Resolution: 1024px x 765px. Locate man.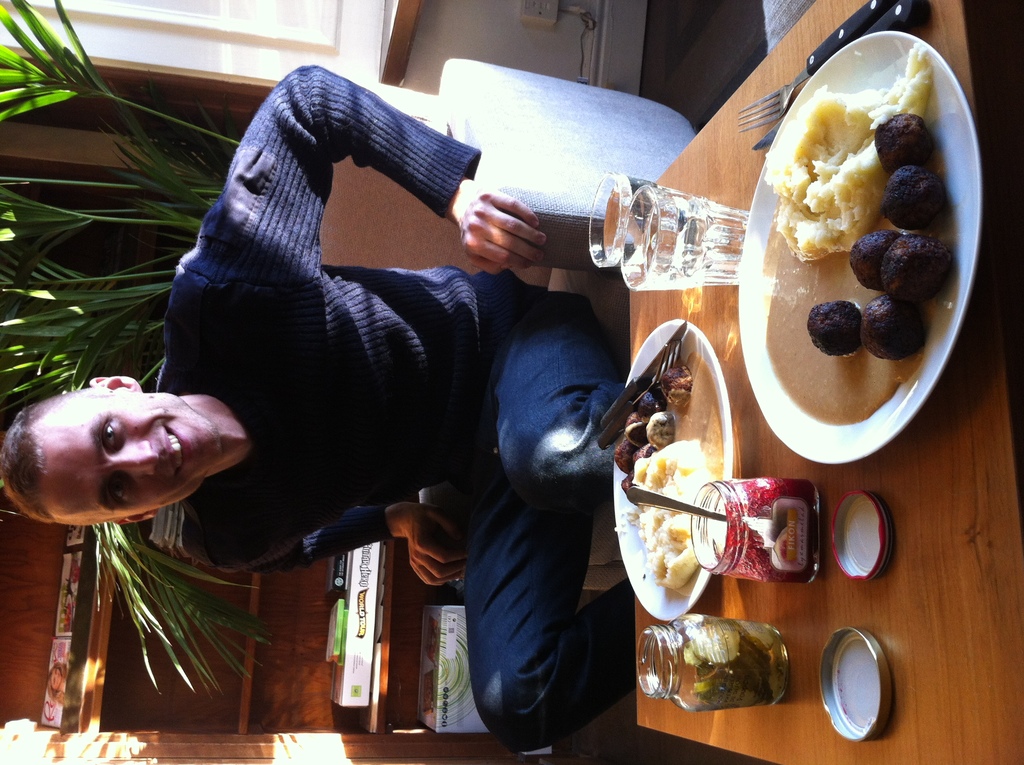
0/61/636/755.
